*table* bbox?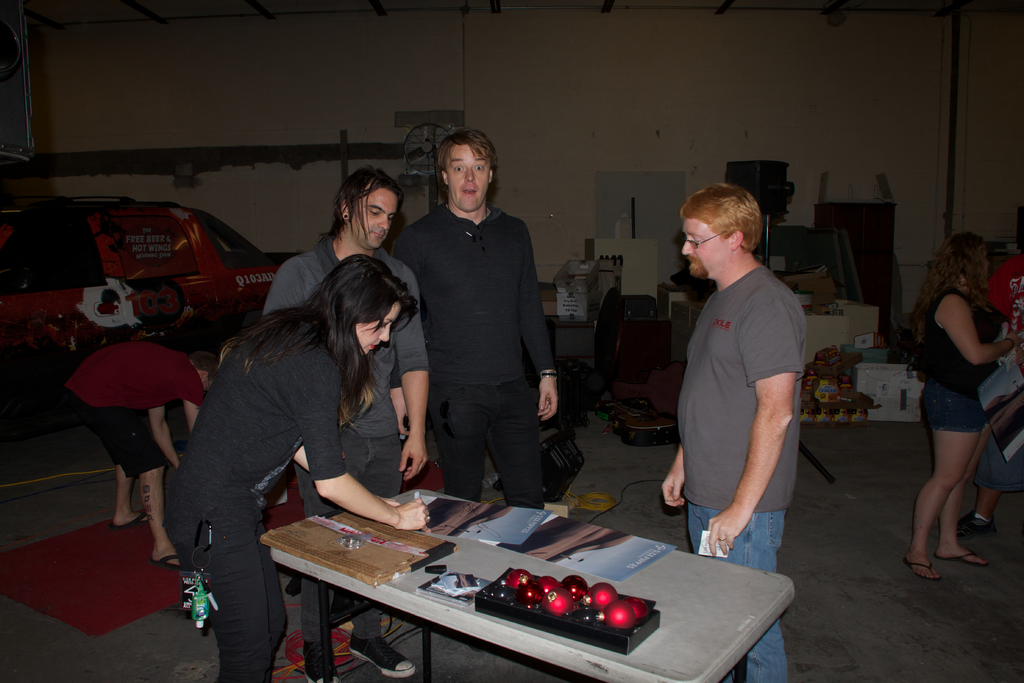
bbox=[260, 490, 744, 675]
